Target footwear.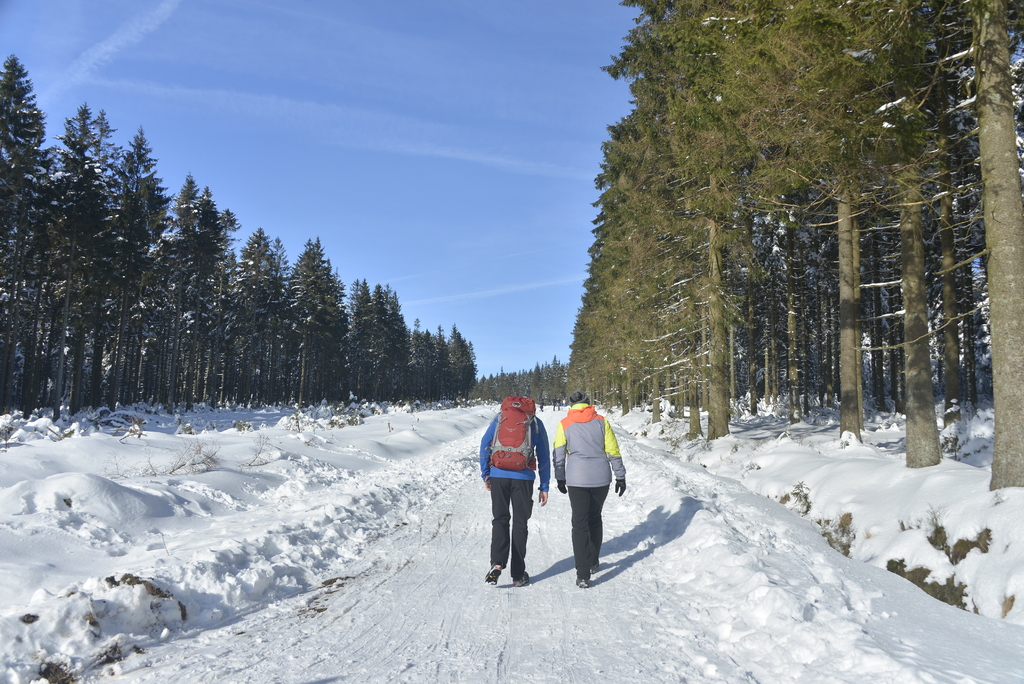
Target region: (488, 566, 502, 585).
